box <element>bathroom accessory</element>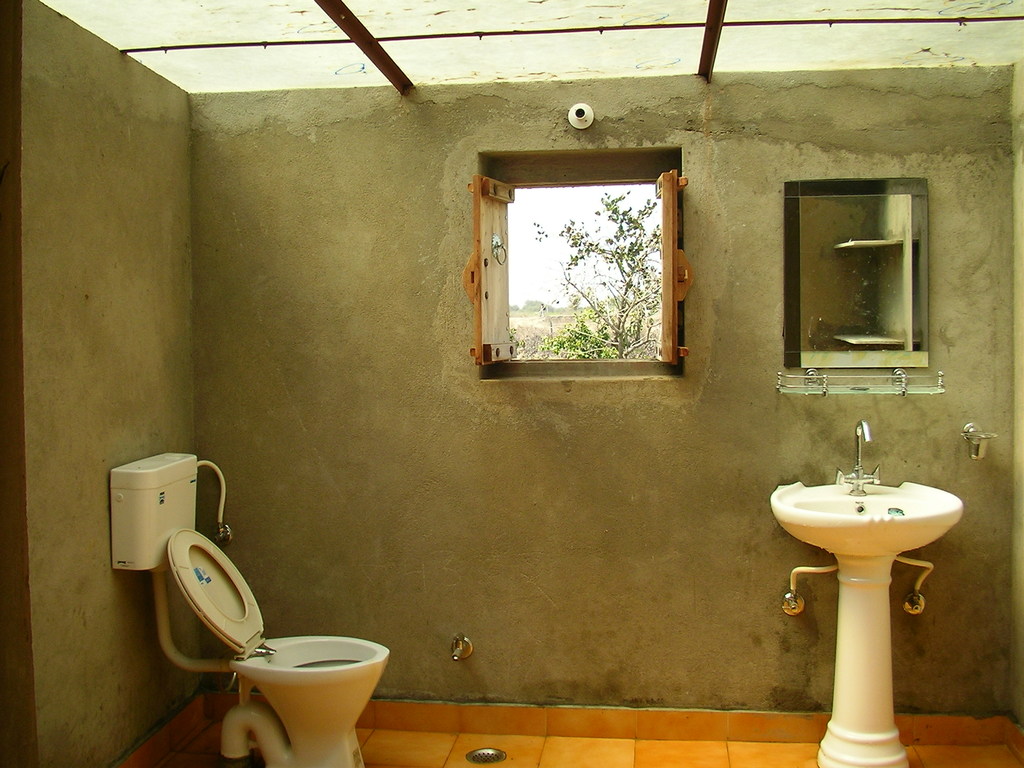
l=851, t=421, r=889, b=503
